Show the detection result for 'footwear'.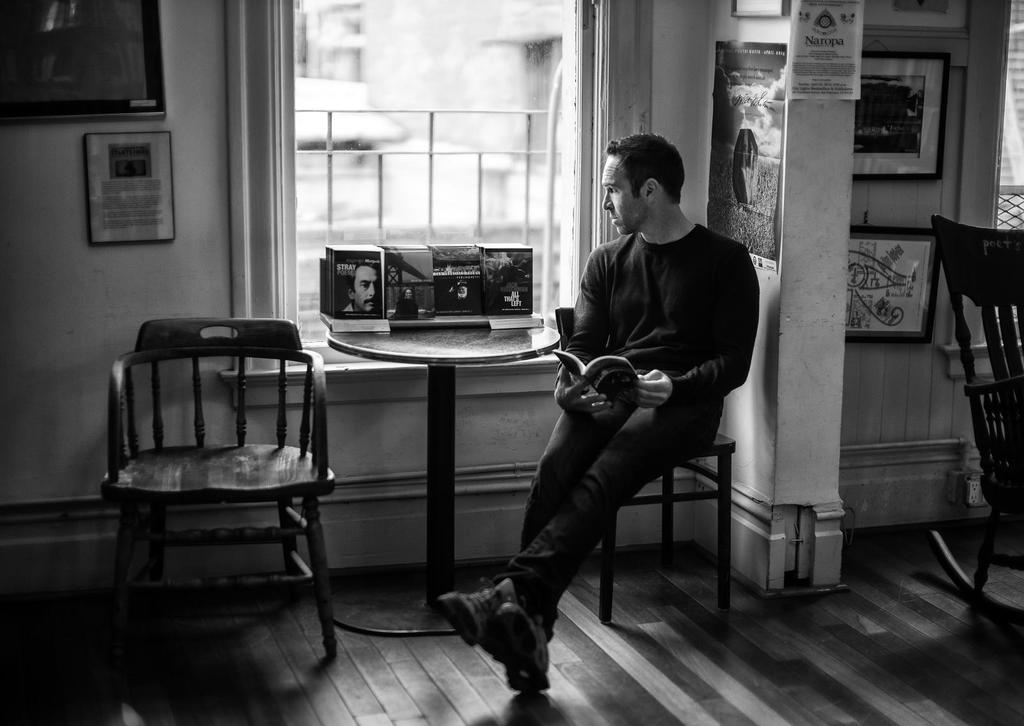
438:572:500:641.
